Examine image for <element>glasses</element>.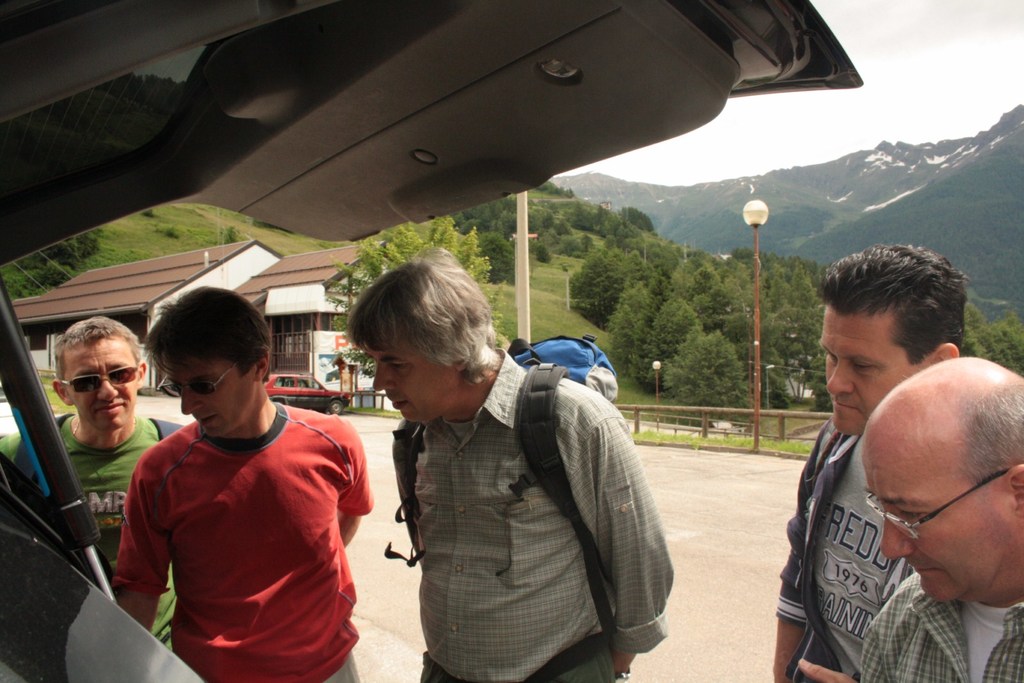
Examination result: [left=159, top=361, right=239, bottom=402].
